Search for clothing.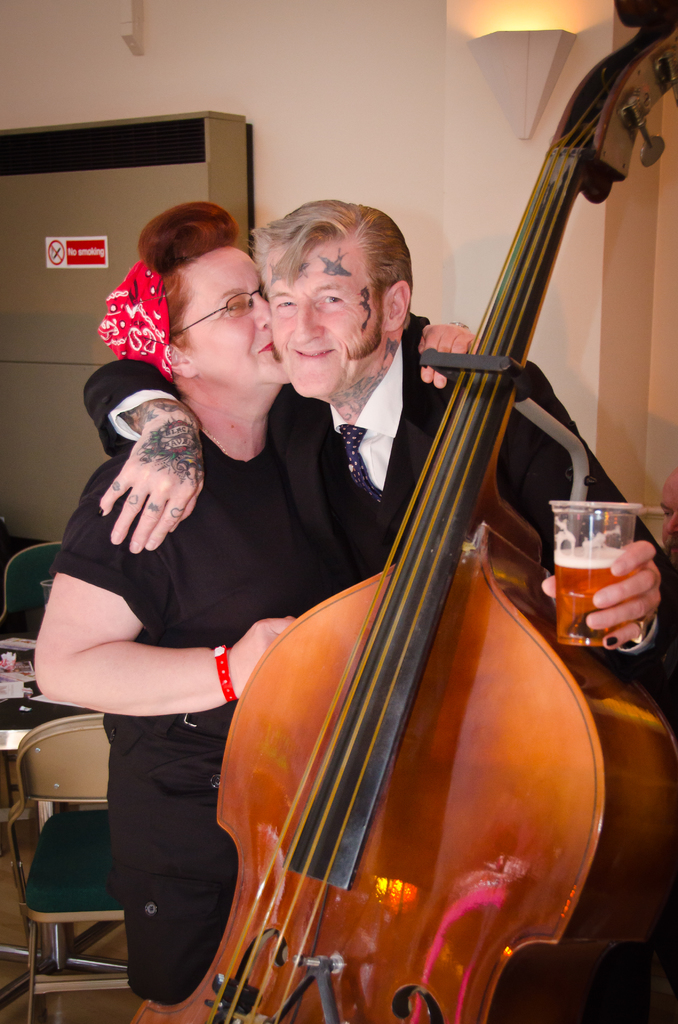
Found at region(52, 329, 289, 962).
